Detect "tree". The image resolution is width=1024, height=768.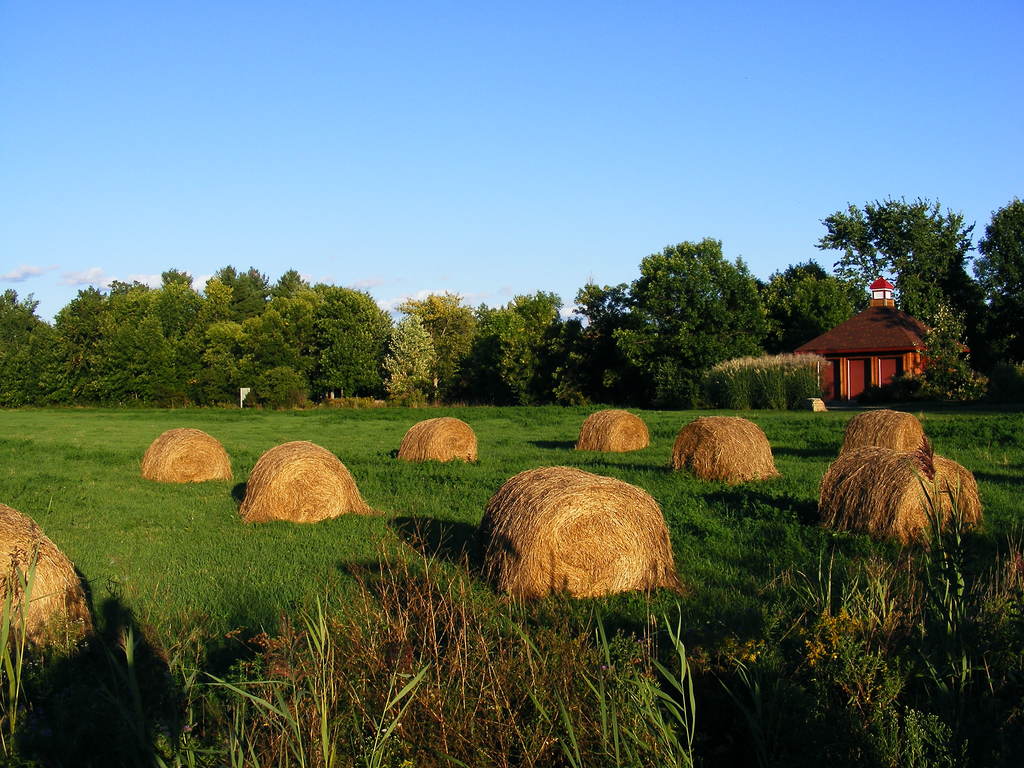
select_region(0, 286, 59, 404).
